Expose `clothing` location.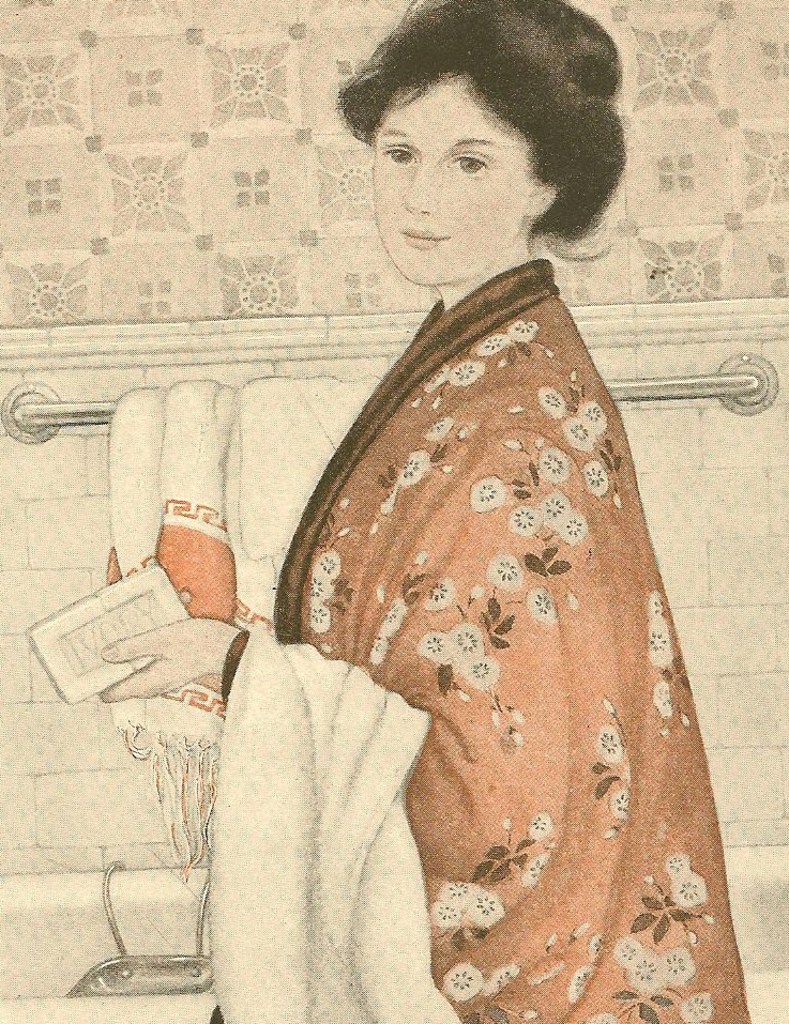
Exposed at region(280, 195, 729, 994).
